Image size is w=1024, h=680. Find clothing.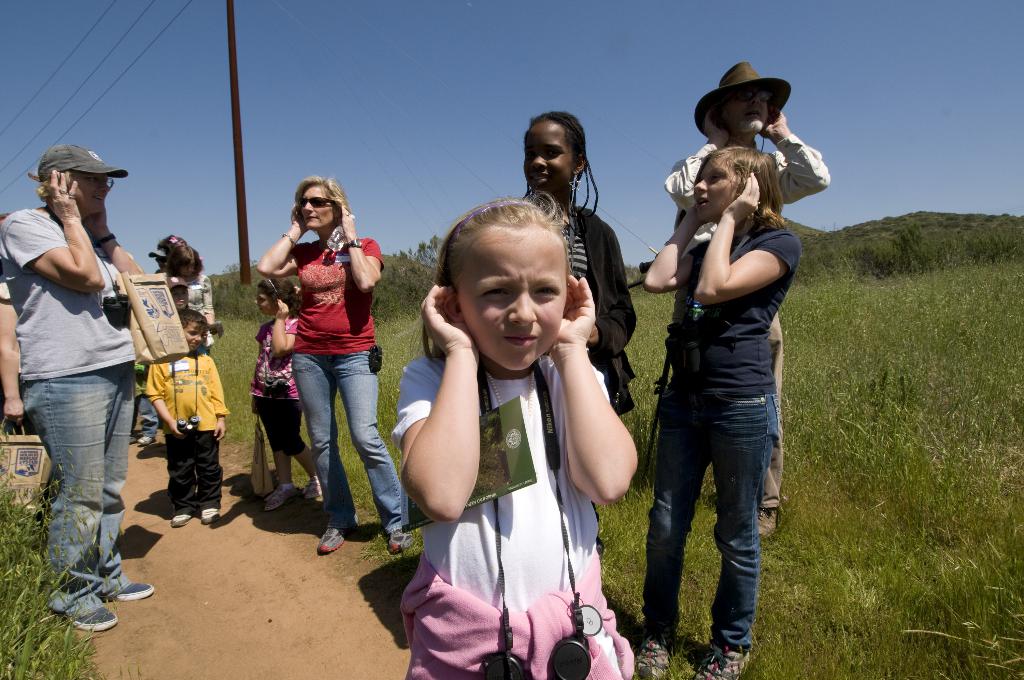
(left=625, top=209, right=790, bottom=647).
